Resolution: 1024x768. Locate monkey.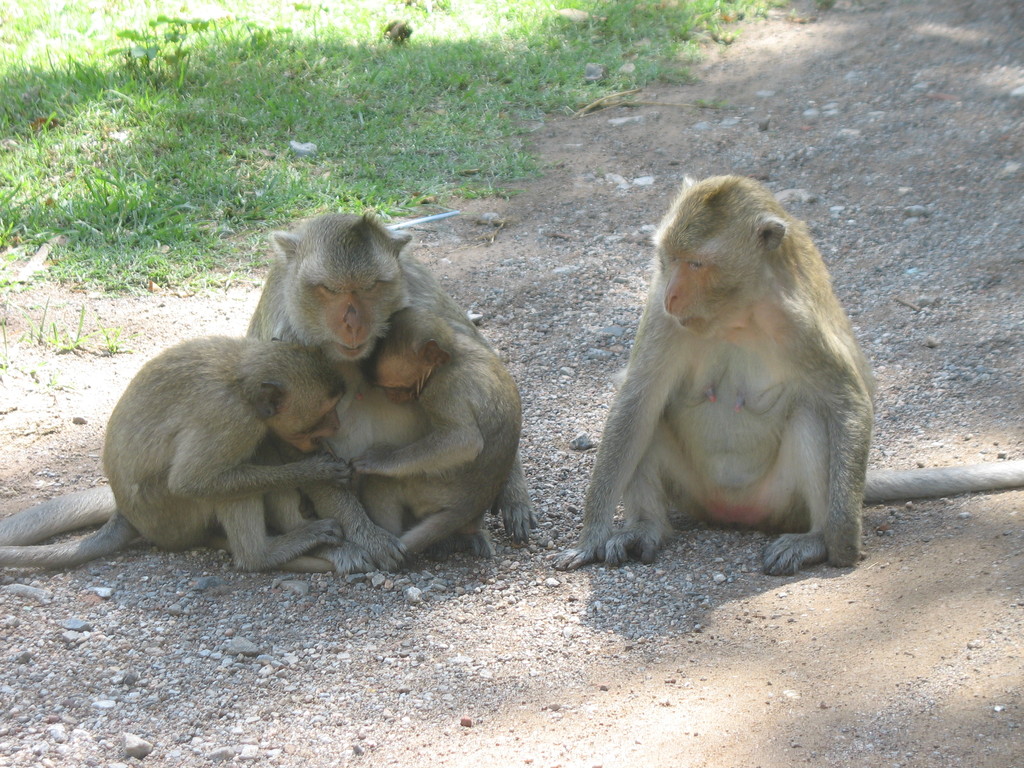
2 326 355 569.
